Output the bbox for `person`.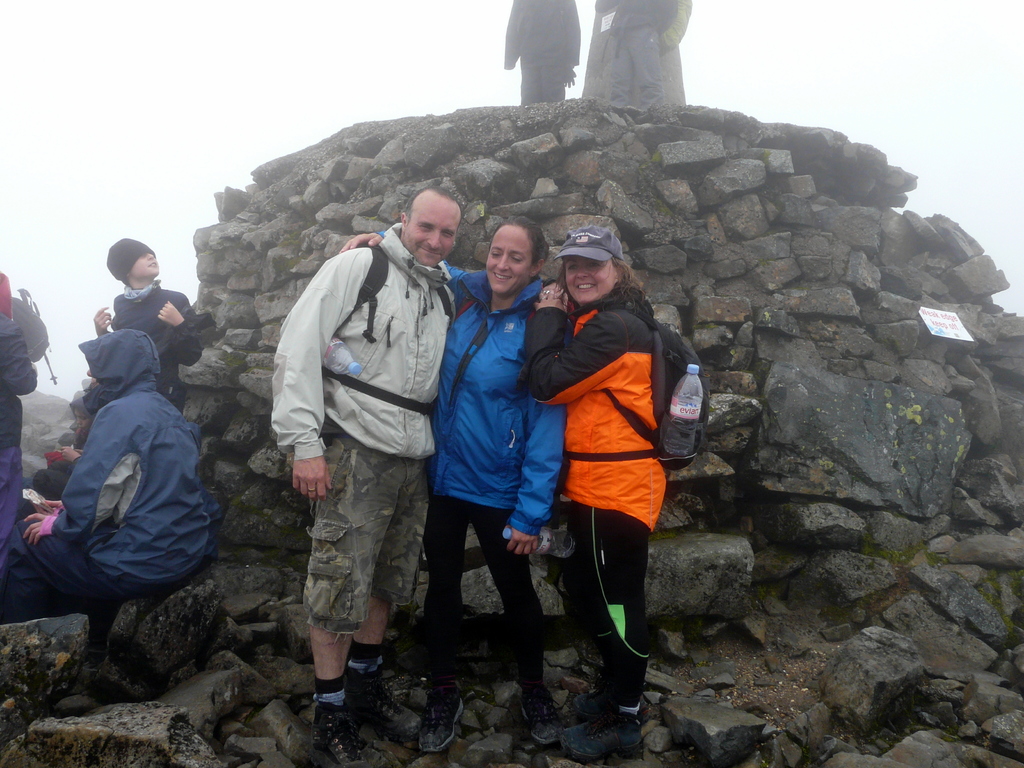
526:189:693:715.
